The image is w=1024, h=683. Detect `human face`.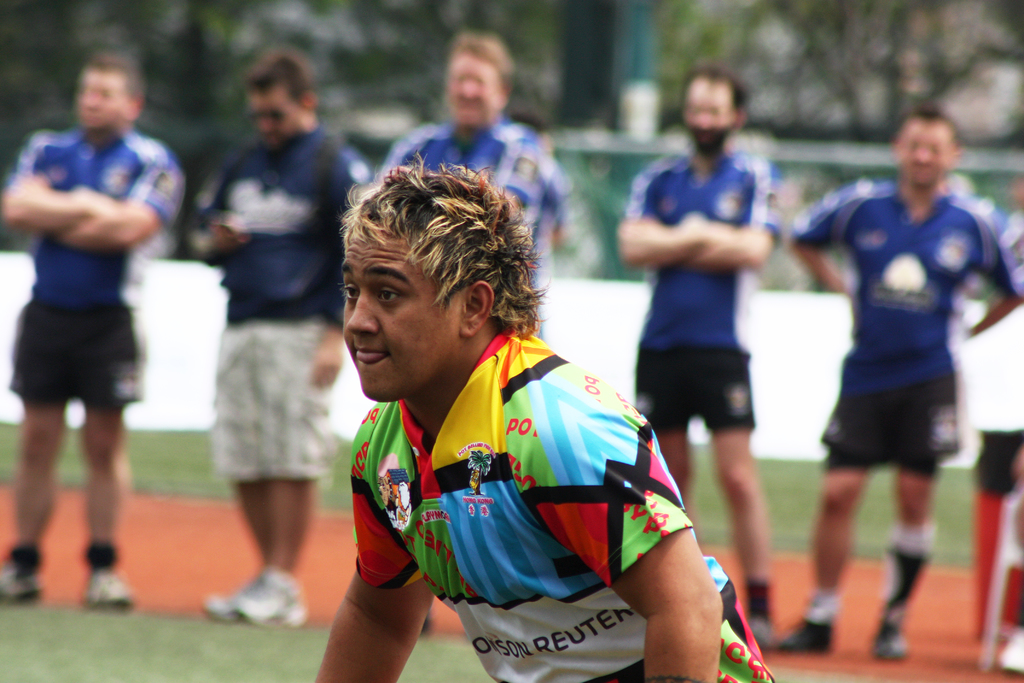
Detection: x1=252, y1=85, x2=301, y2=144.
